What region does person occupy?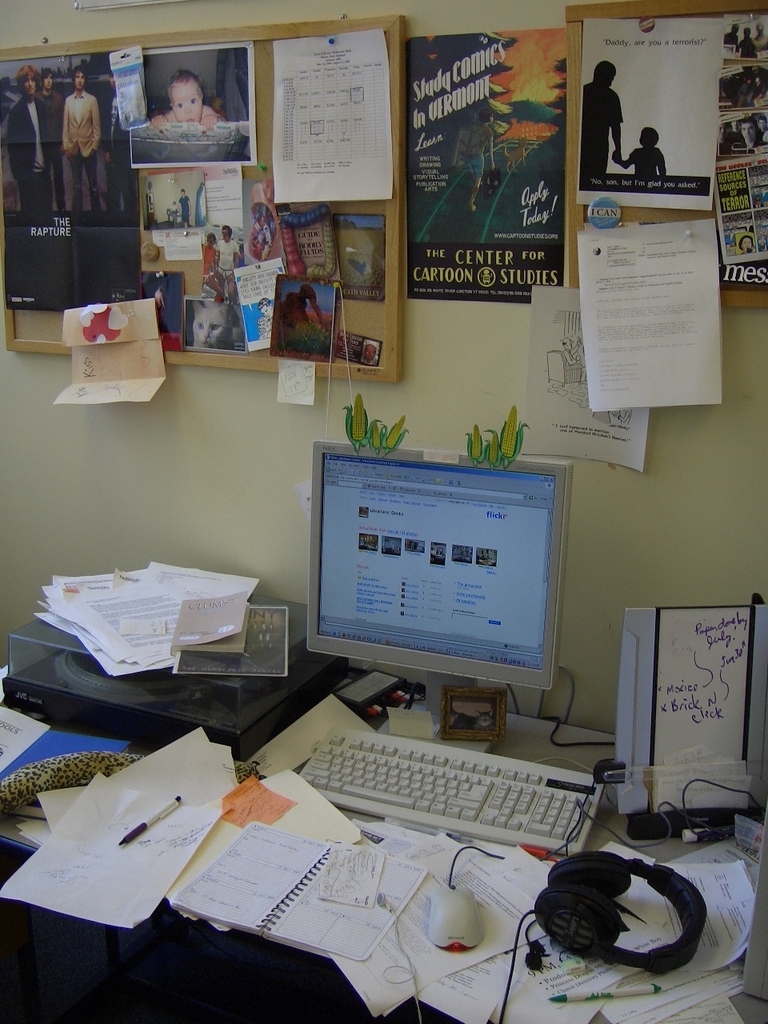
581, 55, 626, 175.
